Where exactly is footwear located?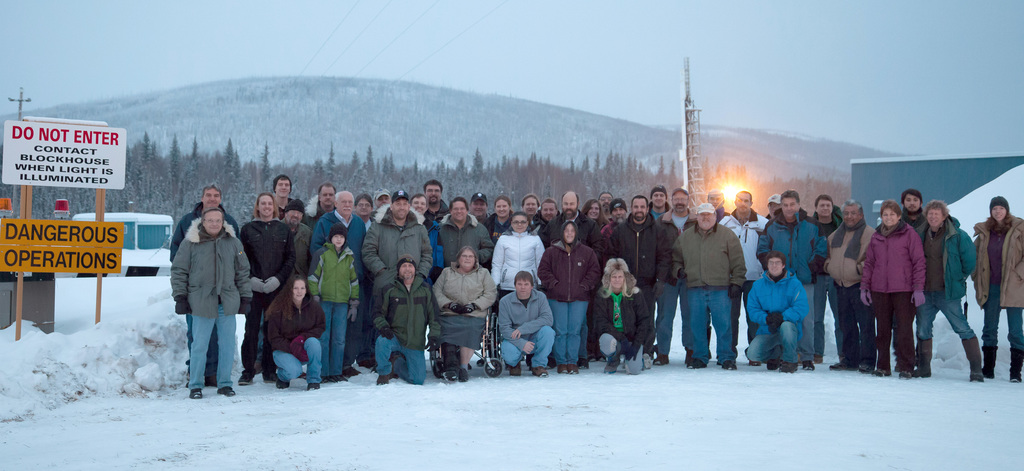
Its bounding box is box=[917, 333, 931, 376].
